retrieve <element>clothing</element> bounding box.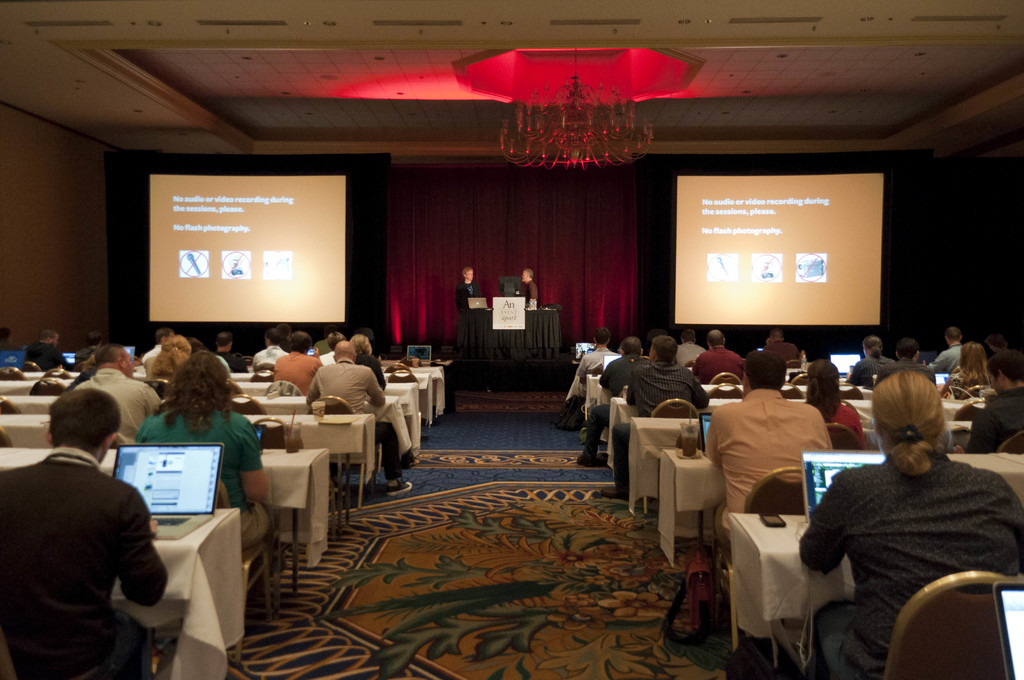
Bounding box: [x1=131, y1=409, x2=268, y2=547].
